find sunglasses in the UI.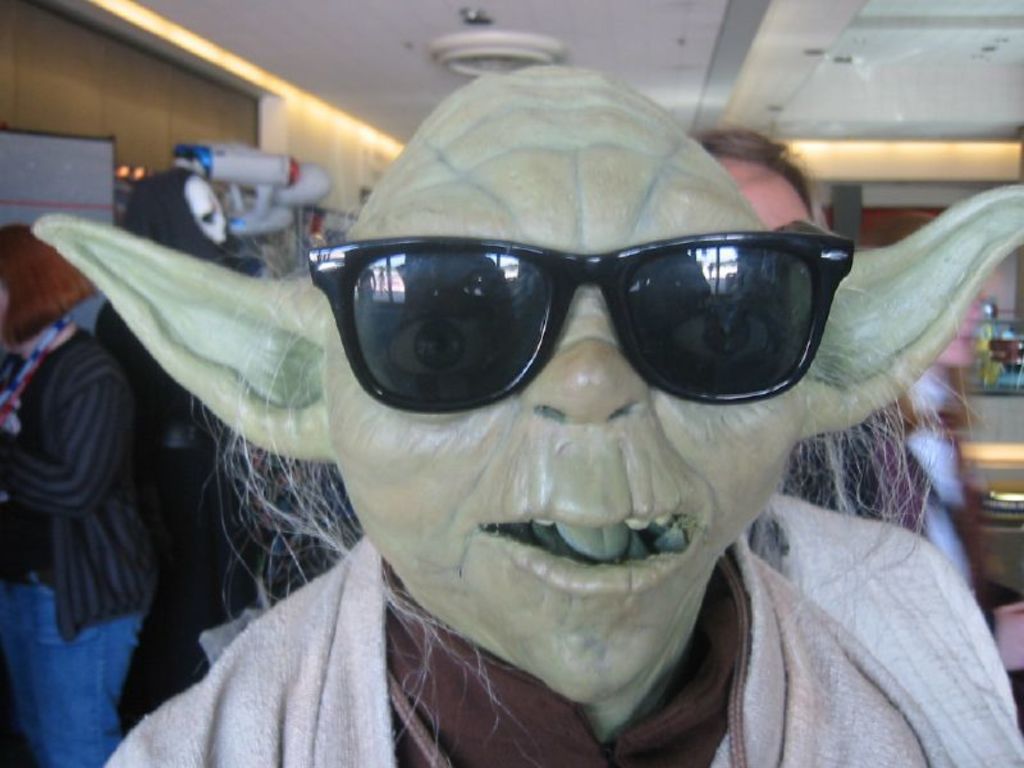
UI element at (312, 221, 859, 419).
